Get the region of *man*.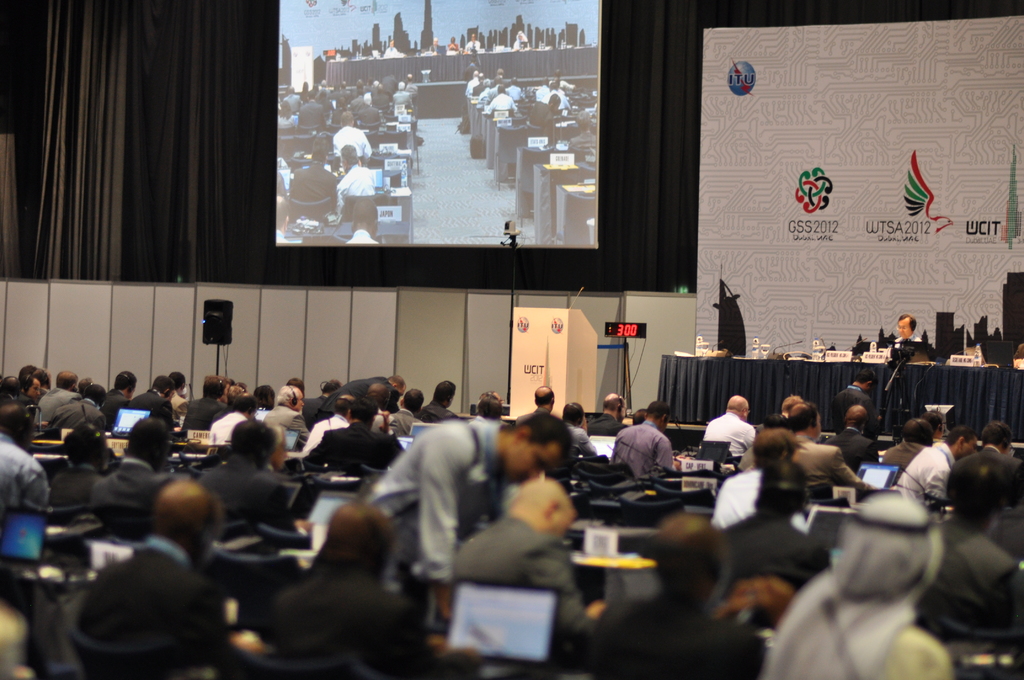
box=[701, 396, 755, 458].
